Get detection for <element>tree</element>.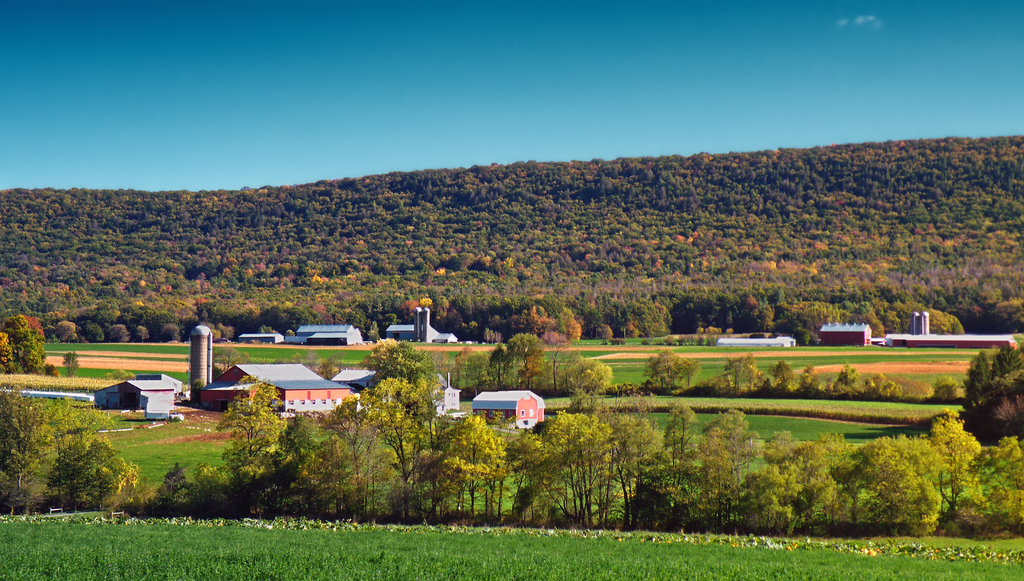
Detection: (x1=544, y1=408, x2=606, y2=524).
